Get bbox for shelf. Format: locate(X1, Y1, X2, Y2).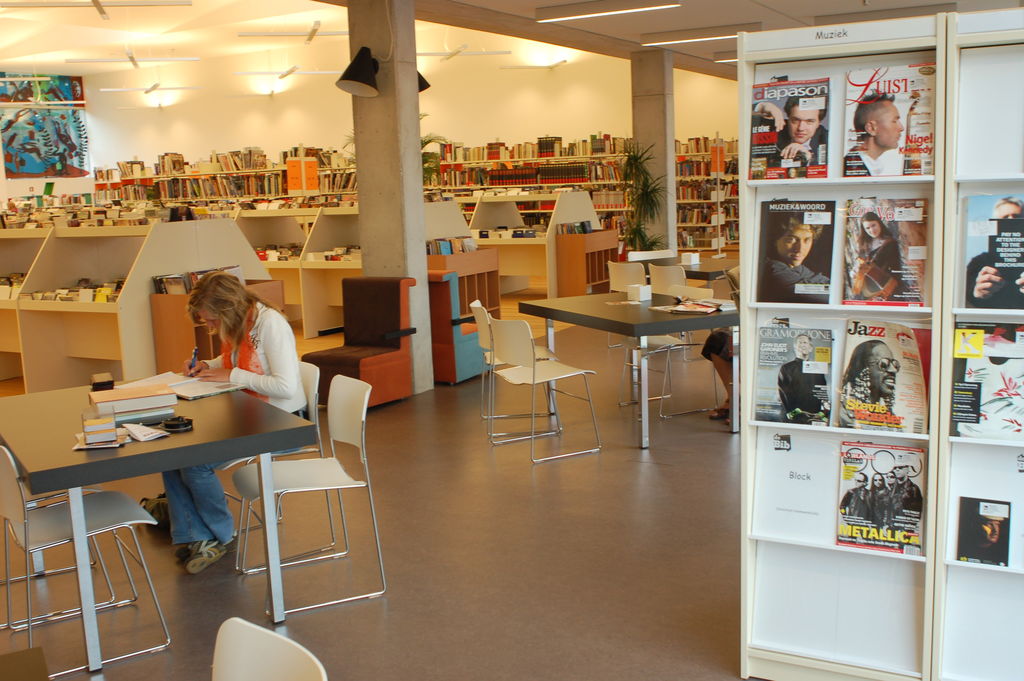
locate(90, 142, 358, 213).
